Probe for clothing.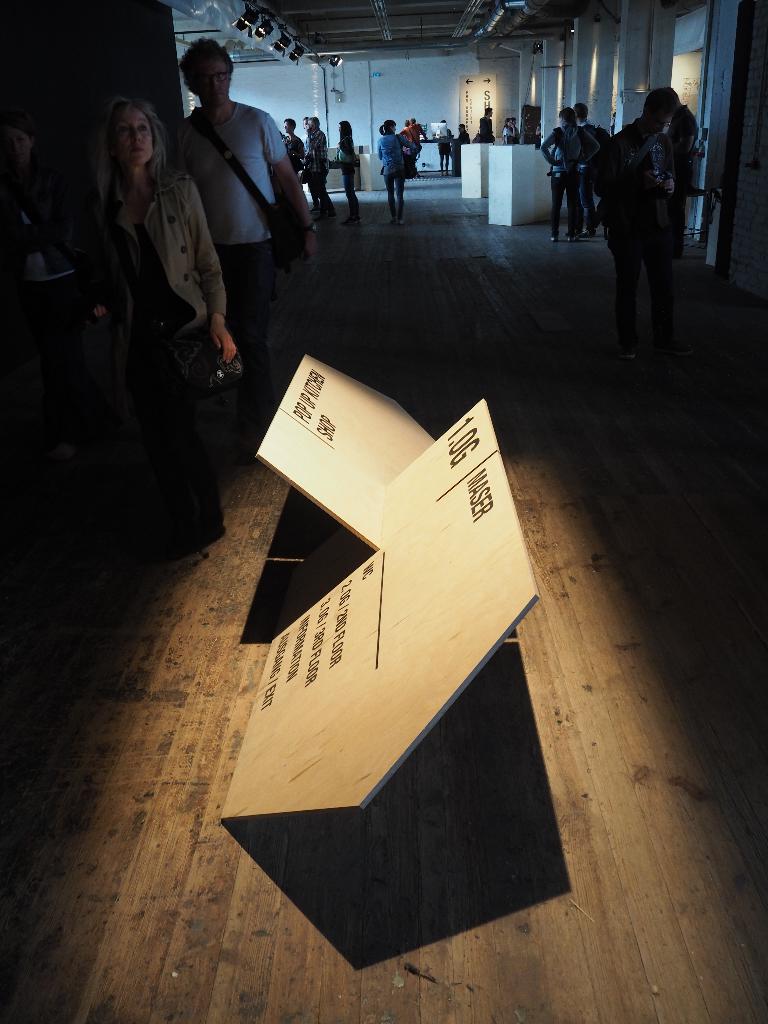
Probe result: 332 139 356 209.
